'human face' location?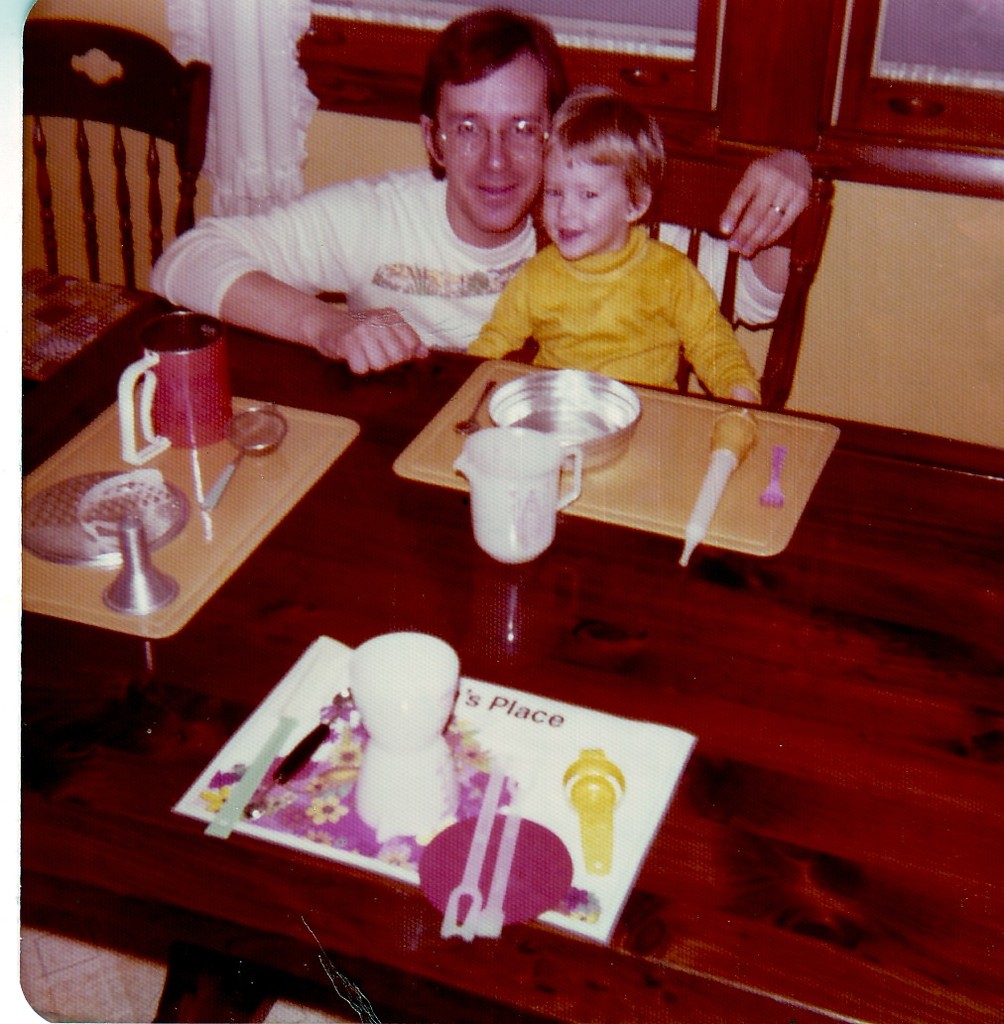
x1=438 y1=71 x2=550 y2=235
